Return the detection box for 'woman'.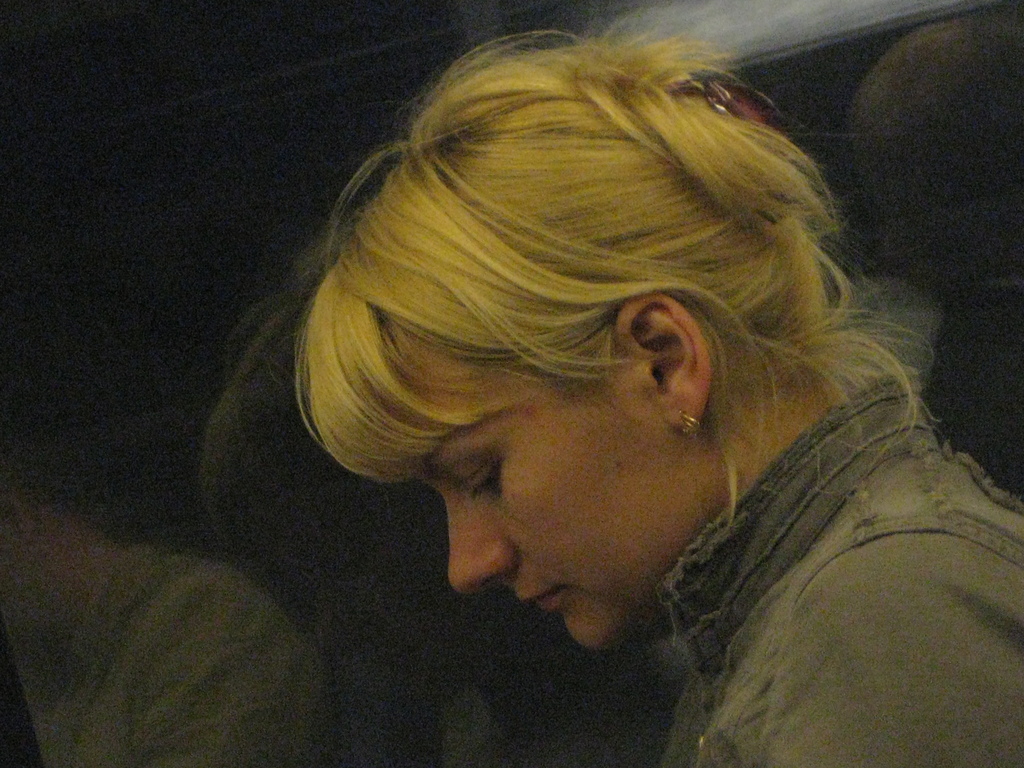
Rect(296, 30, 1023, 767).
